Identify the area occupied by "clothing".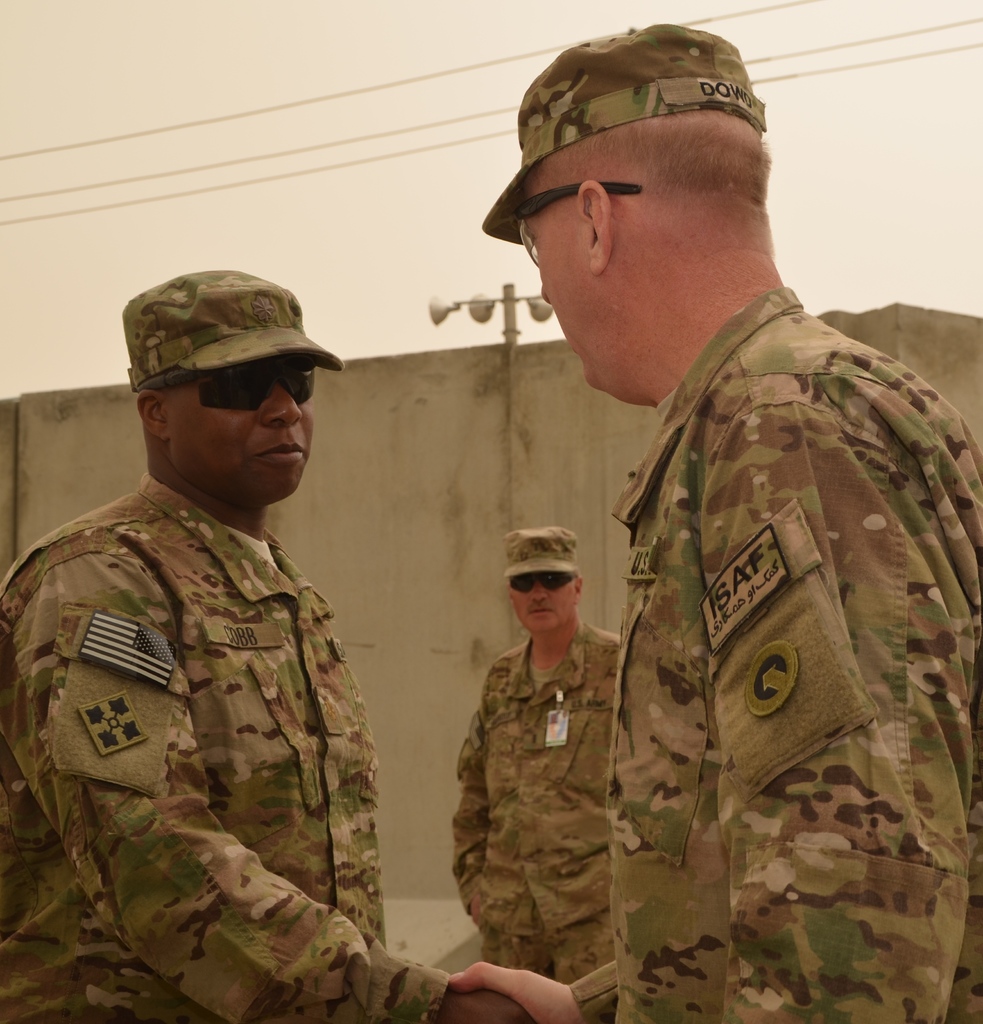
Area: <bbox>569, 283, 982, 1023</bbox>.
